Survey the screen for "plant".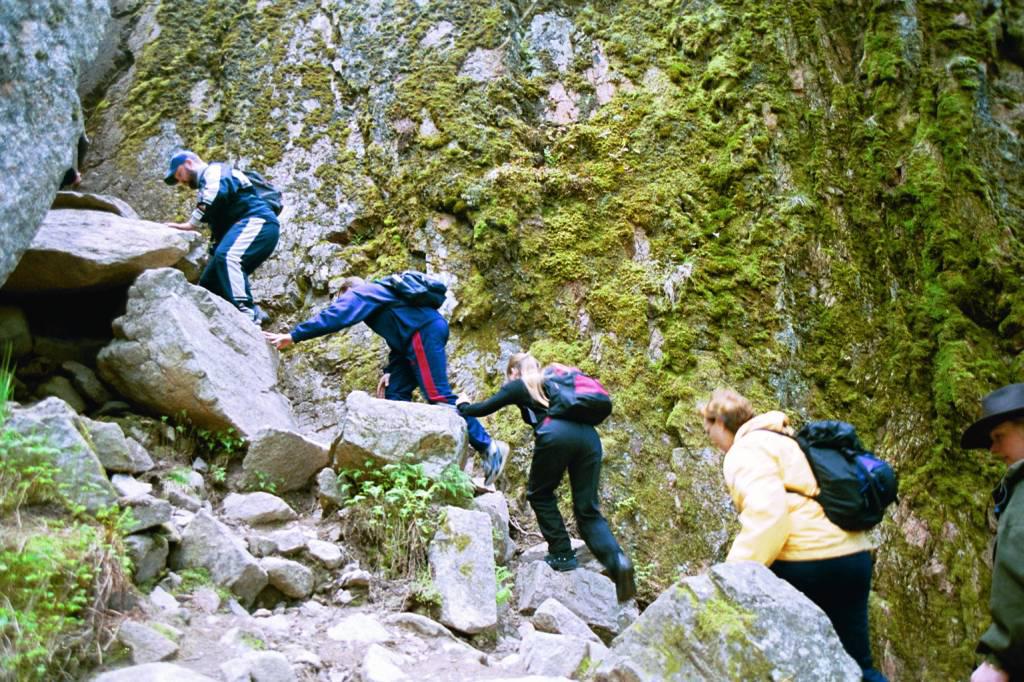
Survey found: left=0, top=360, right=140, bottom=681.
